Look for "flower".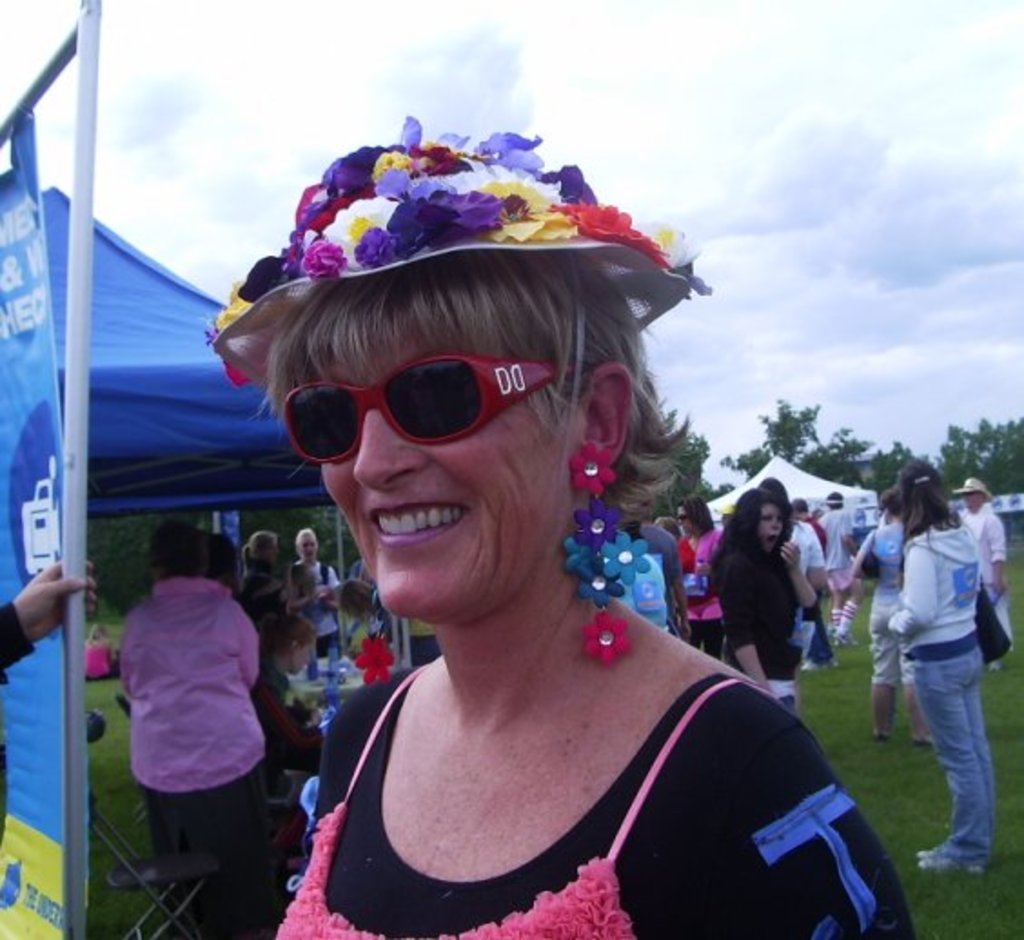
Found: {"x1": 572, "y1": 564, "x2": 626, "y2": 610}.
